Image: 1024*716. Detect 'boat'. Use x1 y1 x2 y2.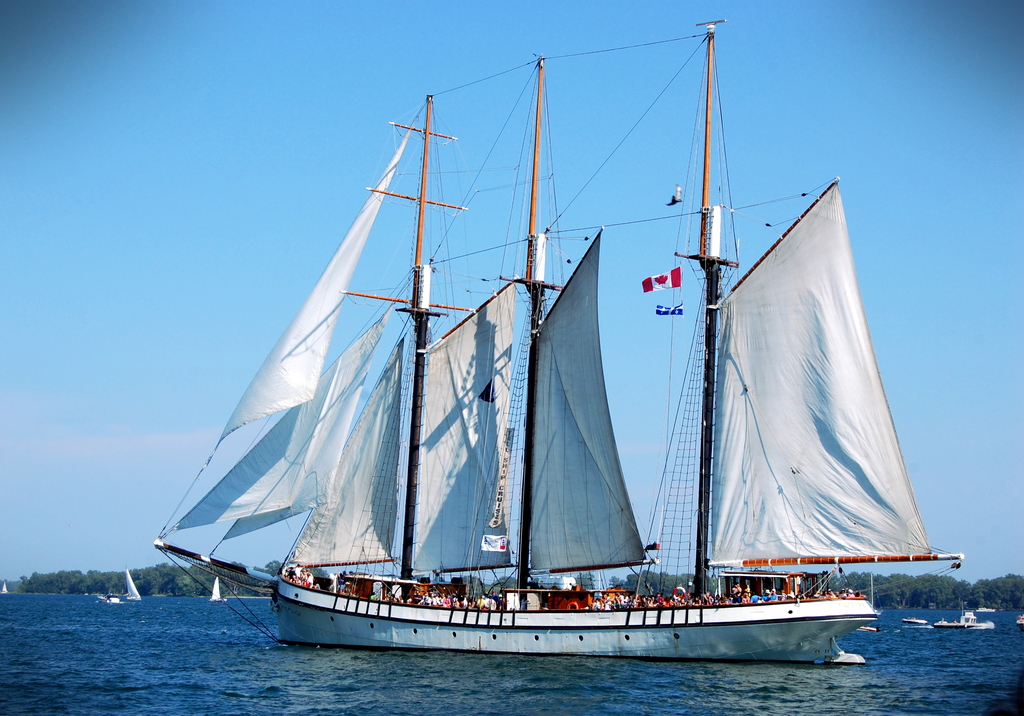
1015 615 1023 630.
